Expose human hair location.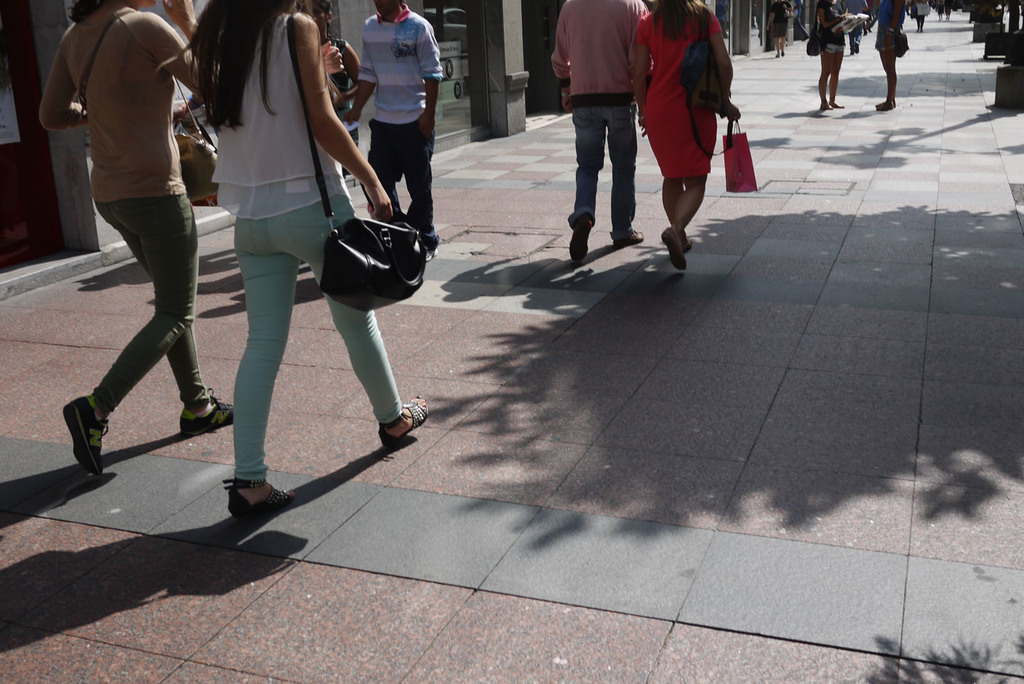
Exposed at bbox(67, 0, 111, 20).
